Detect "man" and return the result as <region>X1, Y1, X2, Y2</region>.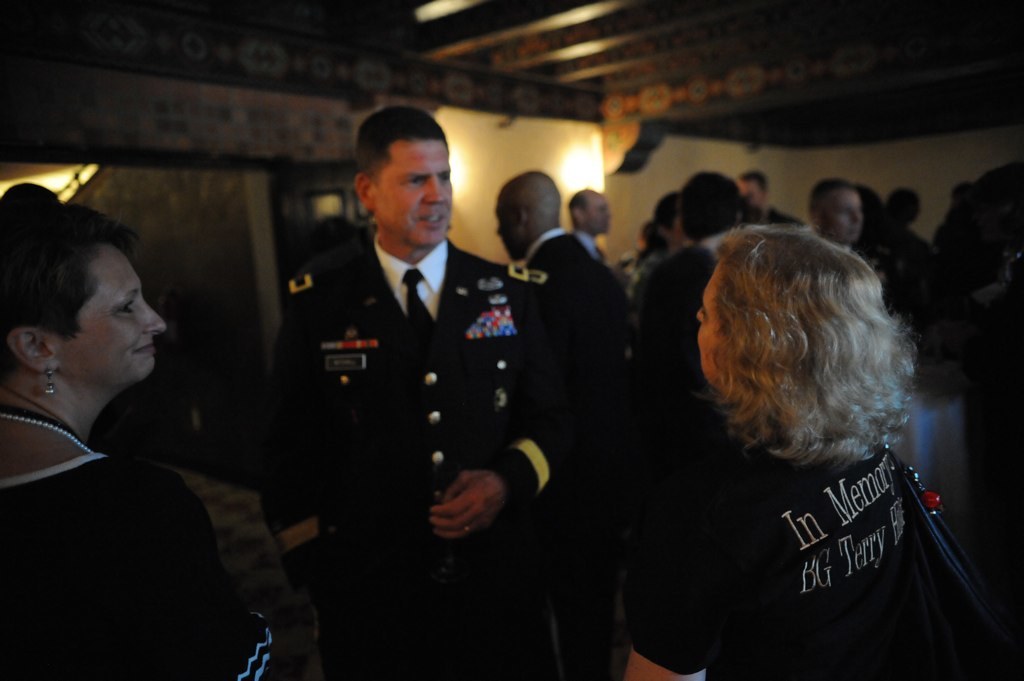
<region>568, 189, 613, 263</region>.
